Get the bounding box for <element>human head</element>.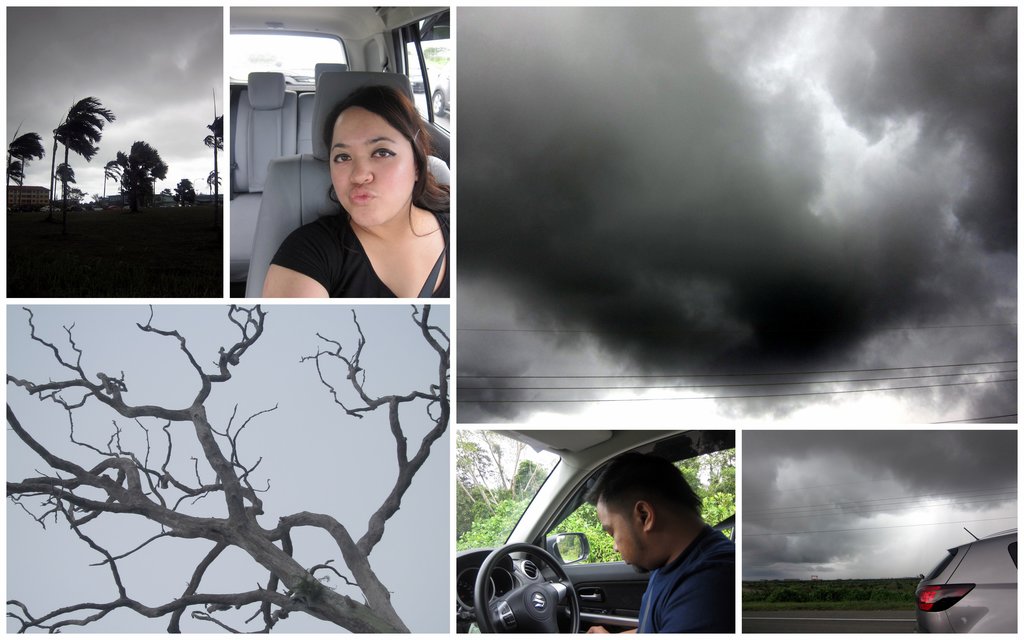
bbox=(591, 453, 696, 578).
